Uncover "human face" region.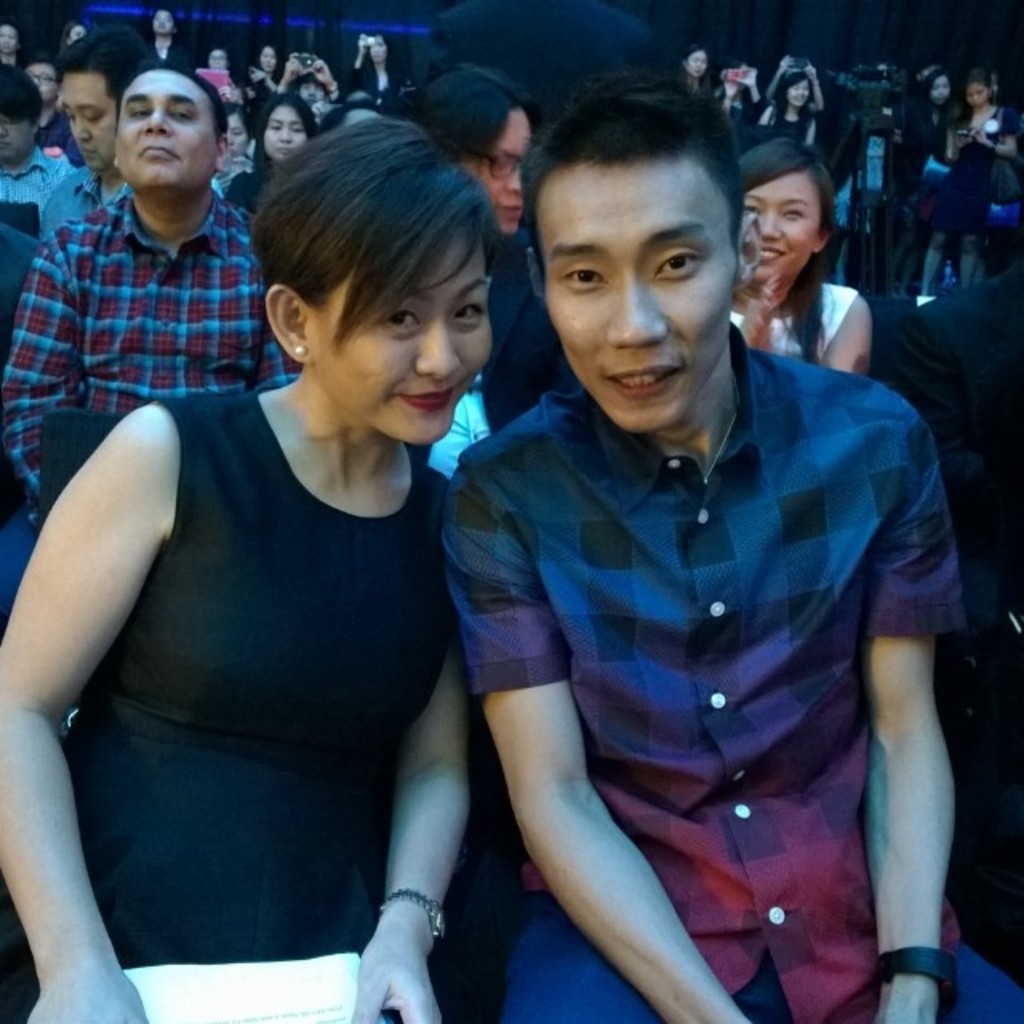
Uncovered: box=[2, 114, 34, 166].
